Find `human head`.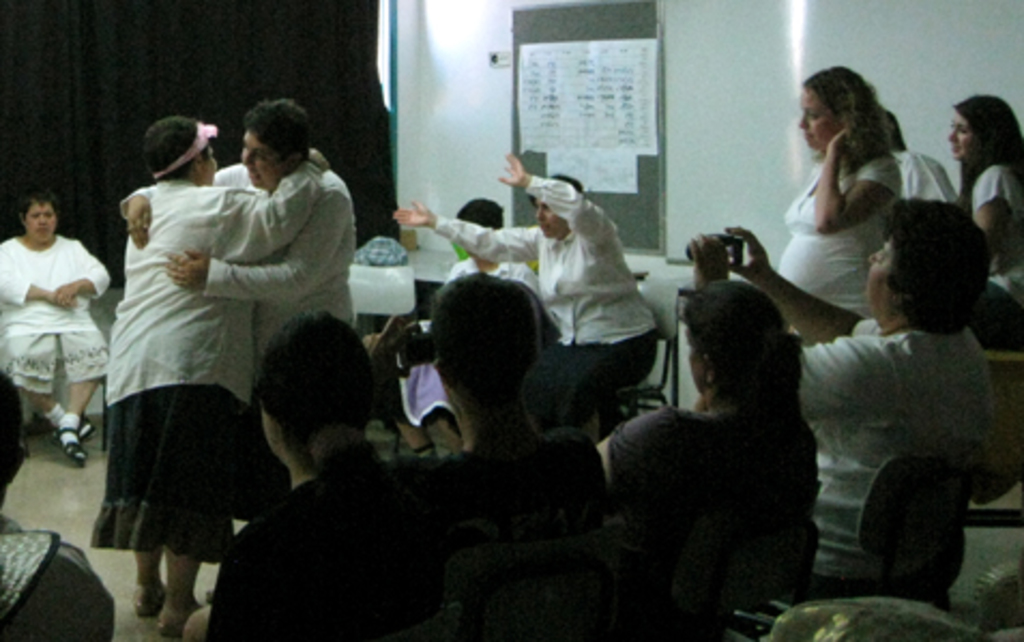
region(796, 62, 887, 155).
